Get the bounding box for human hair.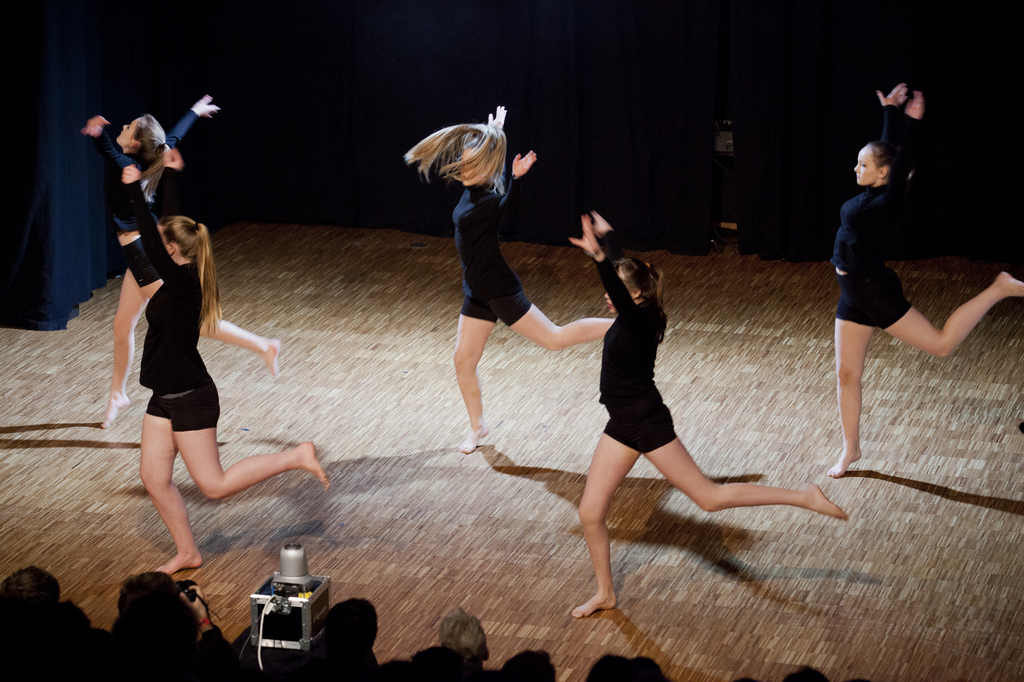
bbox=(618, 258, 674, 330).
